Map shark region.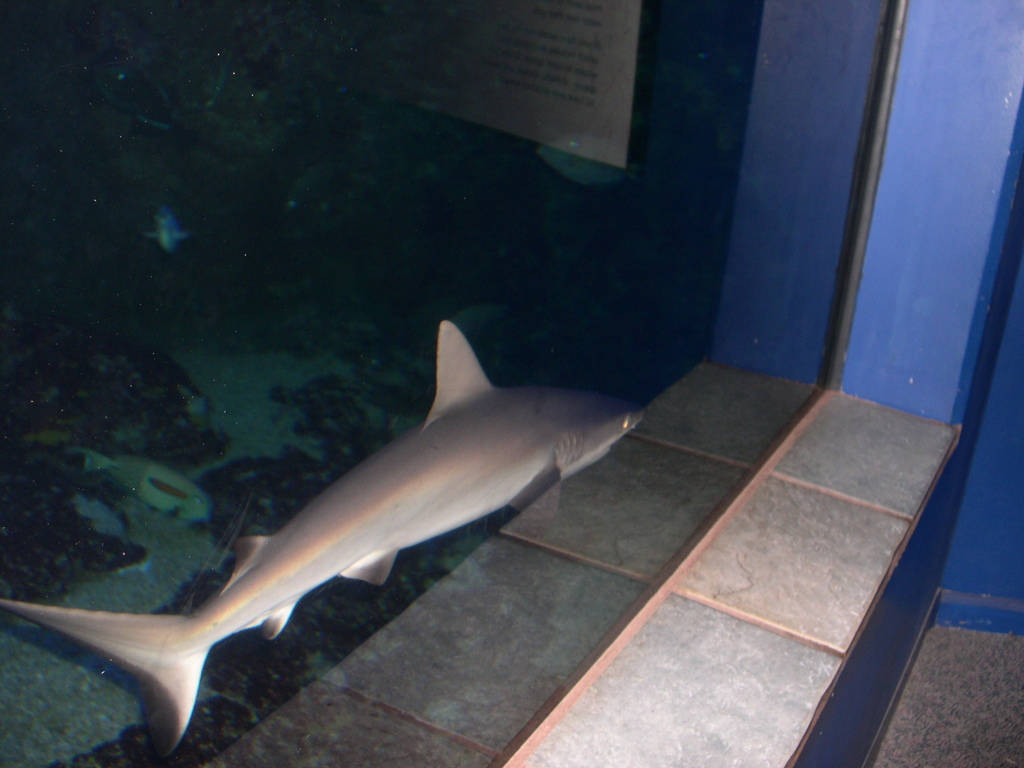
Mapped to detection(0, 314, 639, 750).
